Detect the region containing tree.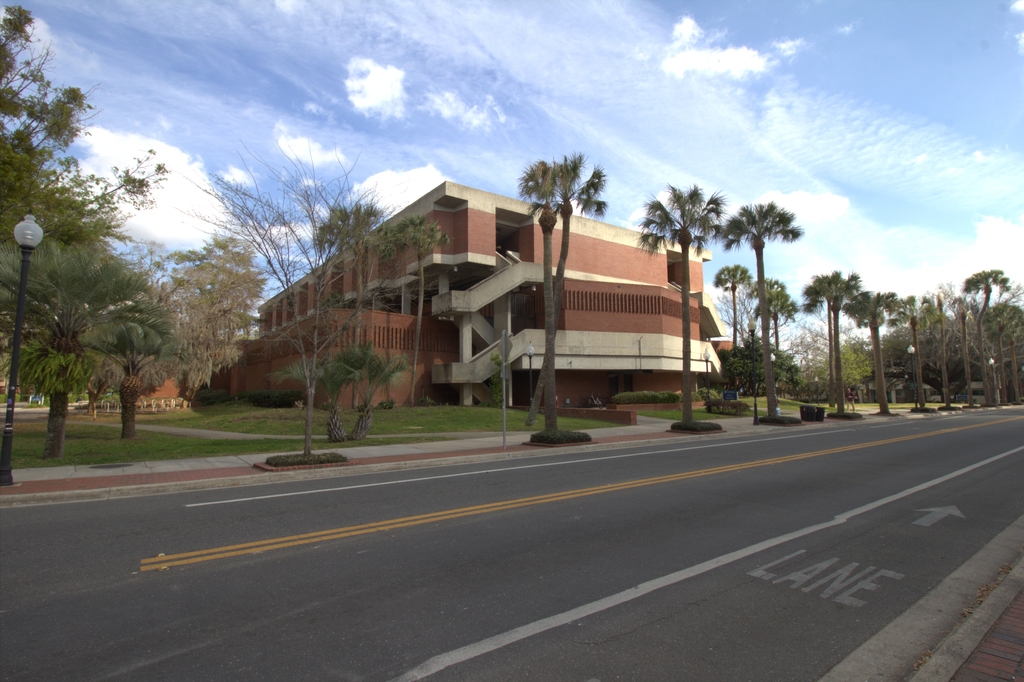
x1=173, y1=133, x2=400, y2=462.
